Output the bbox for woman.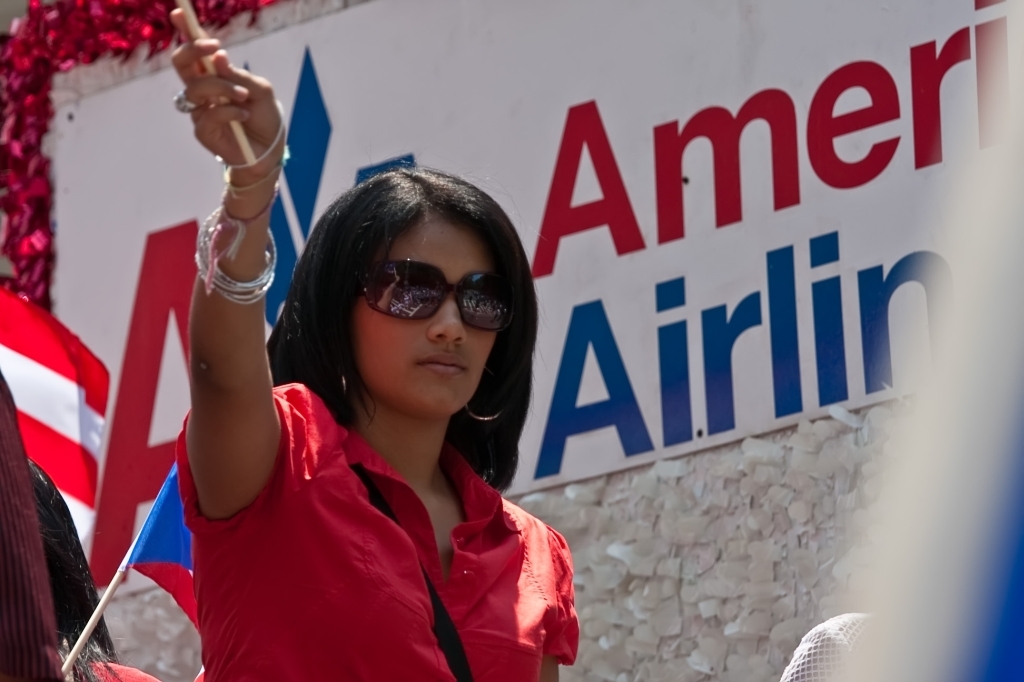
[x1=145, y1=75, x2=707, y2=658].
